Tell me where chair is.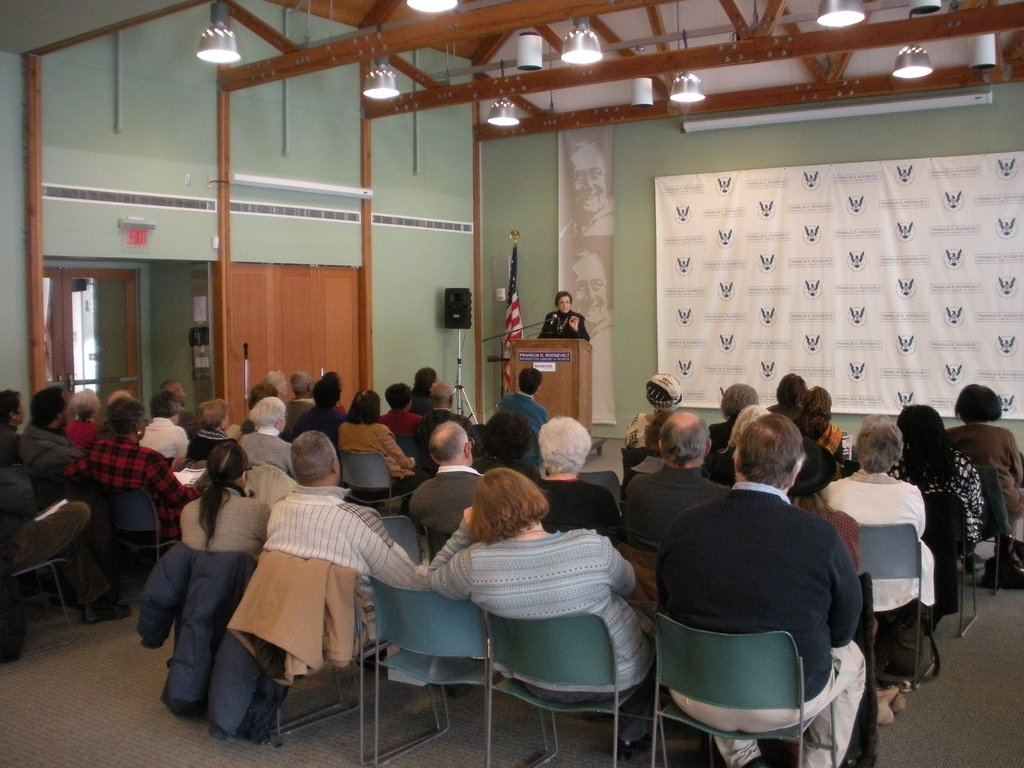
chair is at x1=397 y1=437 x2=418 y2=467.
